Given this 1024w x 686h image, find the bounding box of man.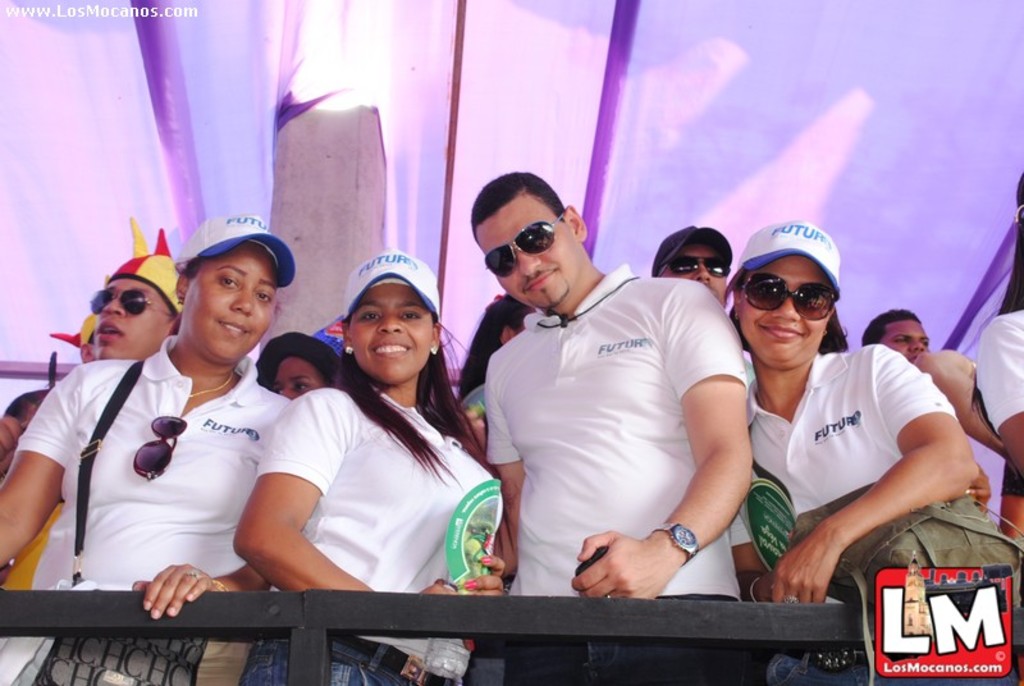
<bbox>856, 305, 928, 363</bbox>.
